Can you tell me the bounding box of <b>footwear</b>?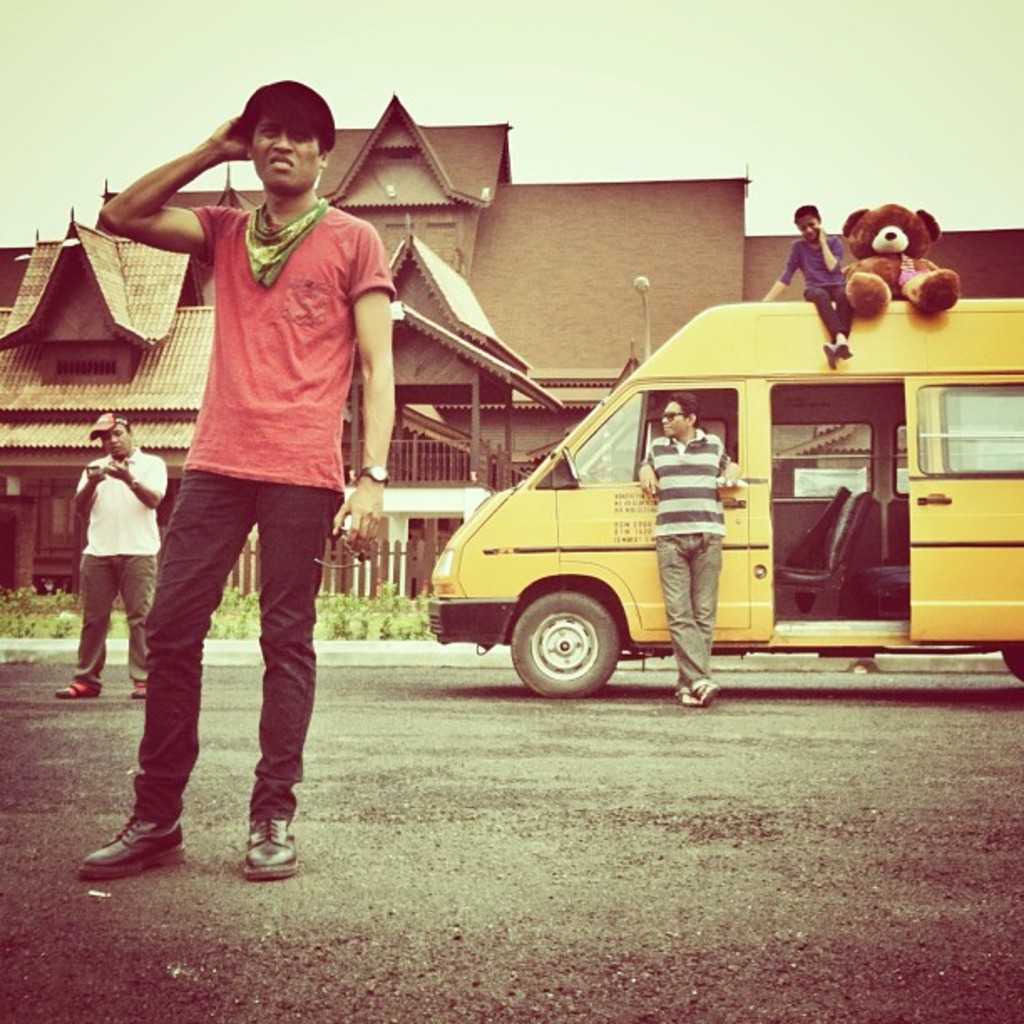
box=[835, 340, 853, 360].
